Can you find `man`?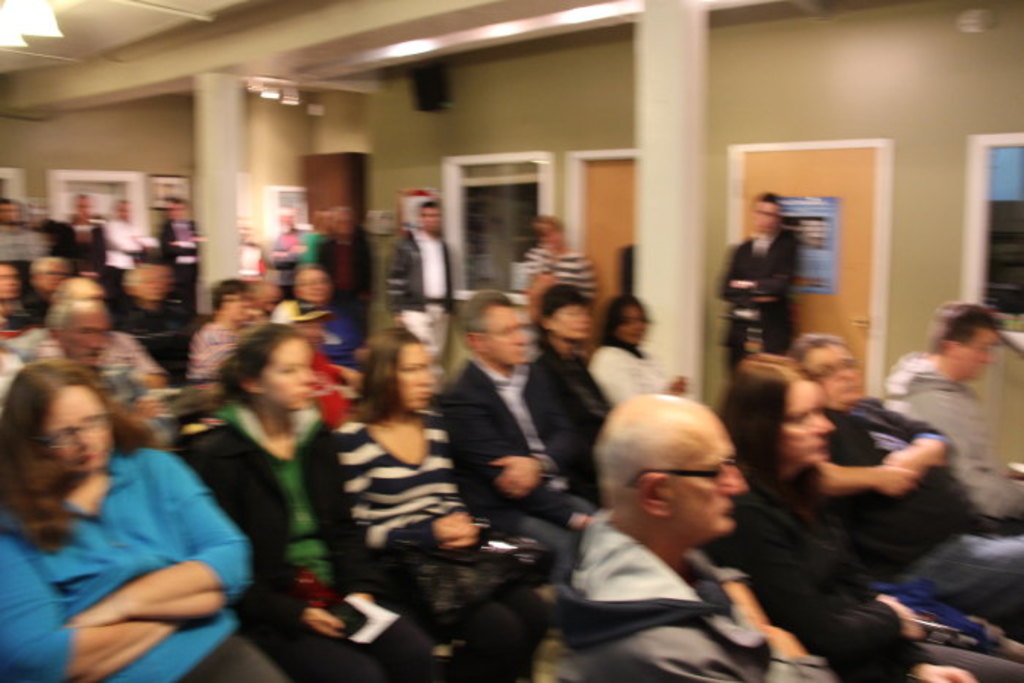
Yes, bounding box: 878, 295, 1023, 524.
